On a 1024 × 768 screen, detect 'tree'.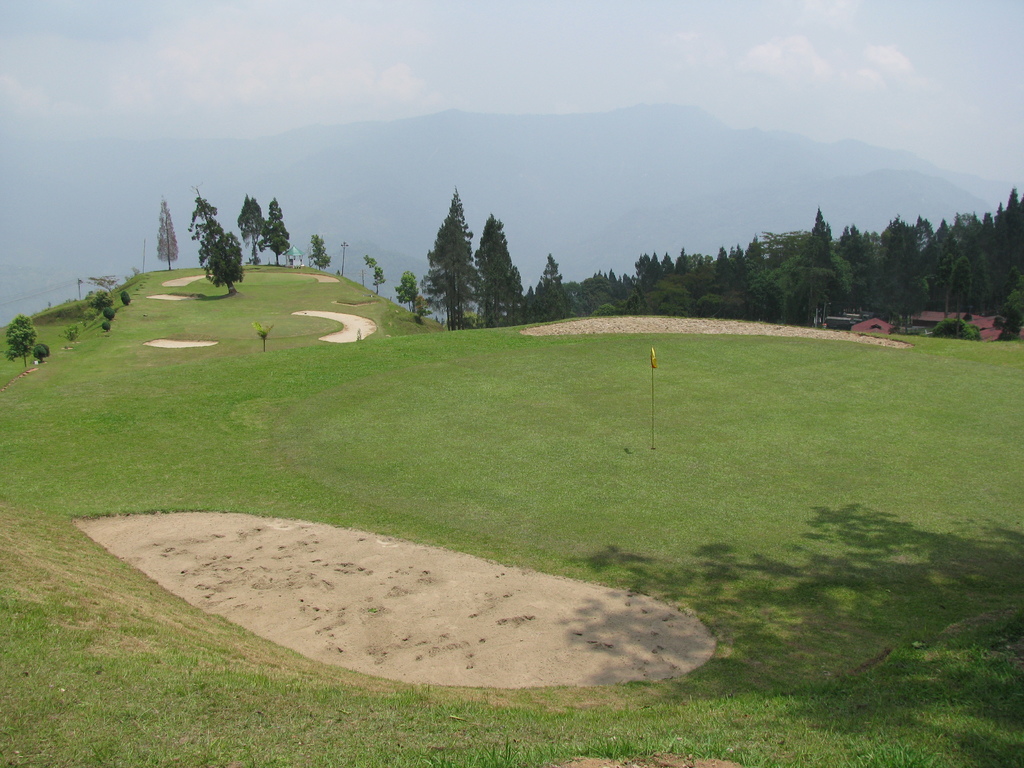
locate(31, 341, 50, 362).
